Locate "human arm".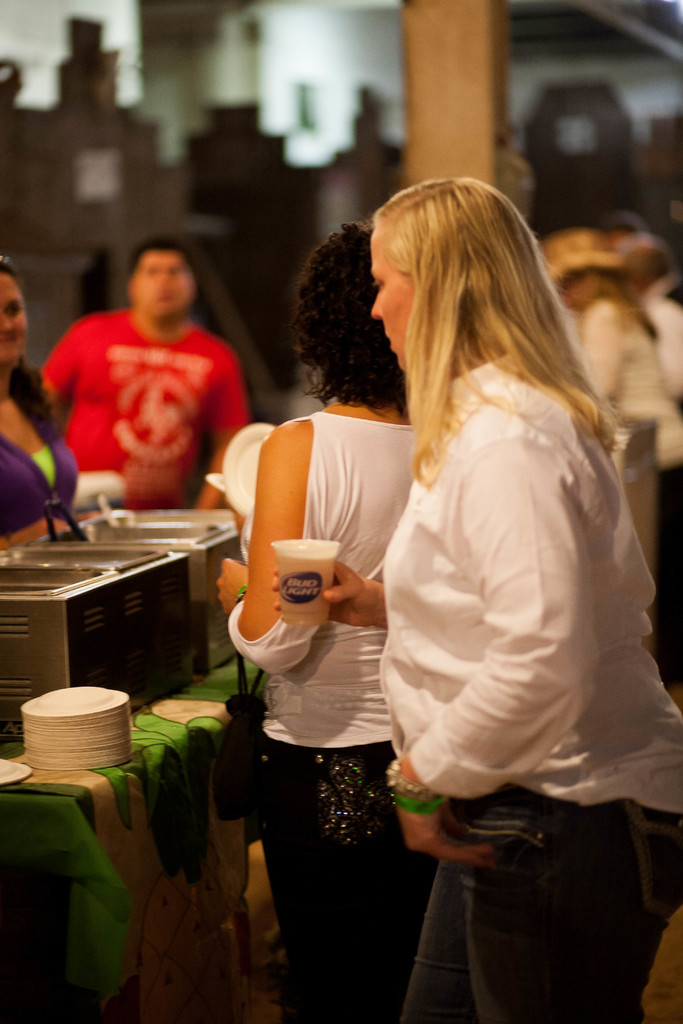
Bounding box: left=265, top=574, right=392, bottom=637.
